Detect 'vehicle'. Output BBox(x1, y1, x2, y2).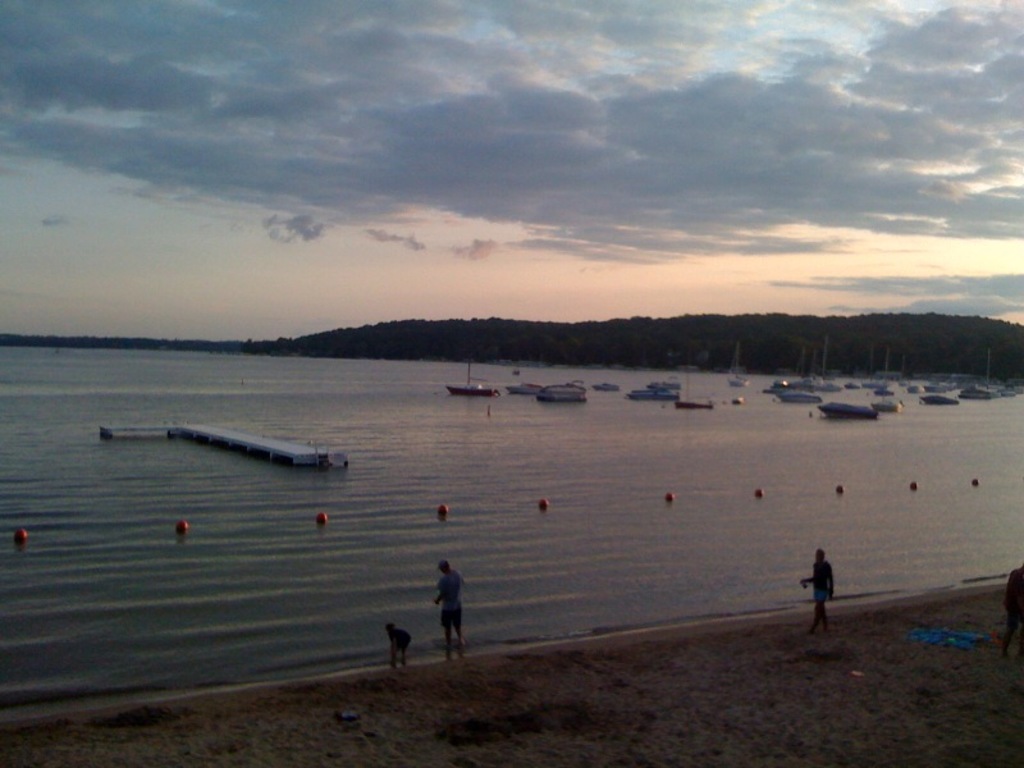
BBox(728, 346, 753, 392).
